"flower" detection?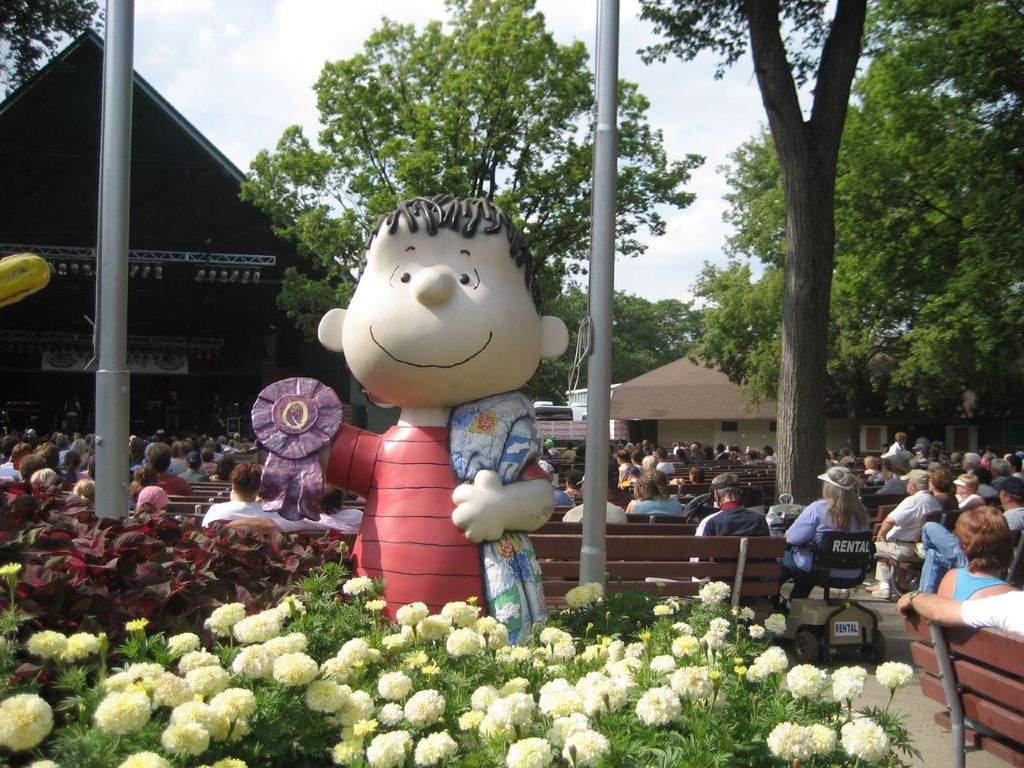
BBox(470, 683, 501, 710)
